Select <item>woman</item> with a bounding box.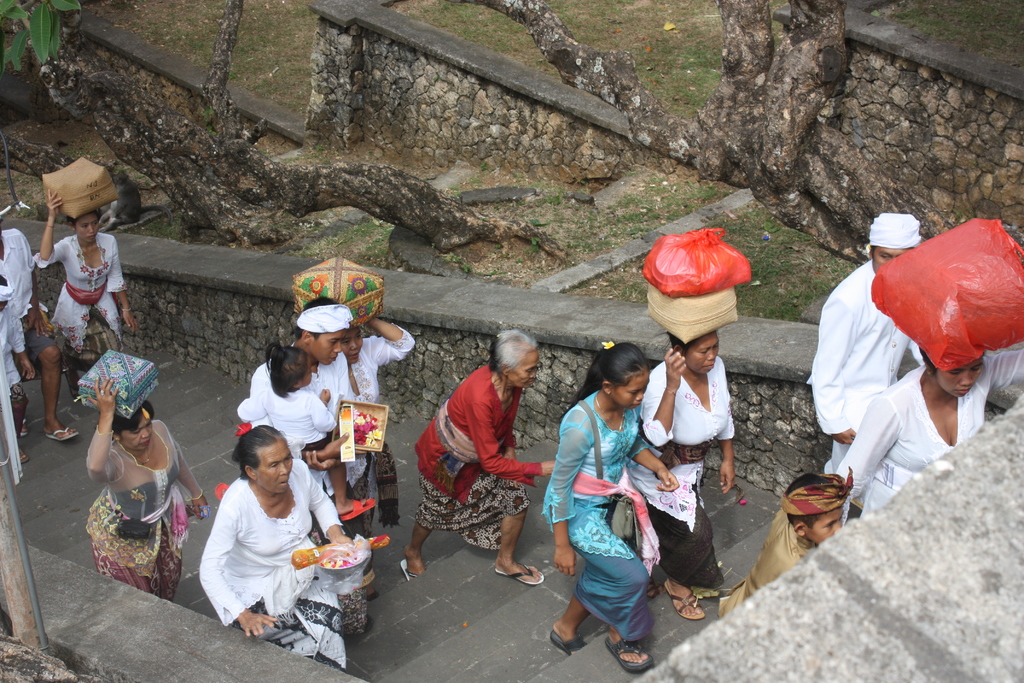
select_region(831, 346, 1023, 530).
